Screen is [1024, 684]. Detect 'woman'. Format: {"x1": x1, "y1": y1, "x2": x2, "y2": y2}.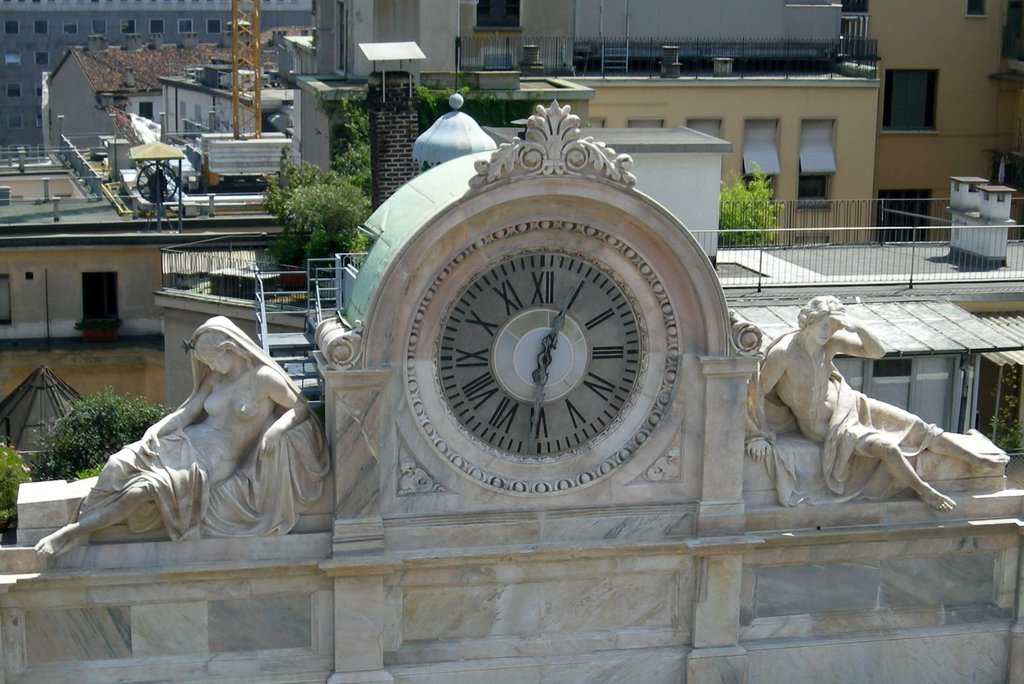
{"x1": 36, "y1": 278, "x2": 351, "y2": 569}.
